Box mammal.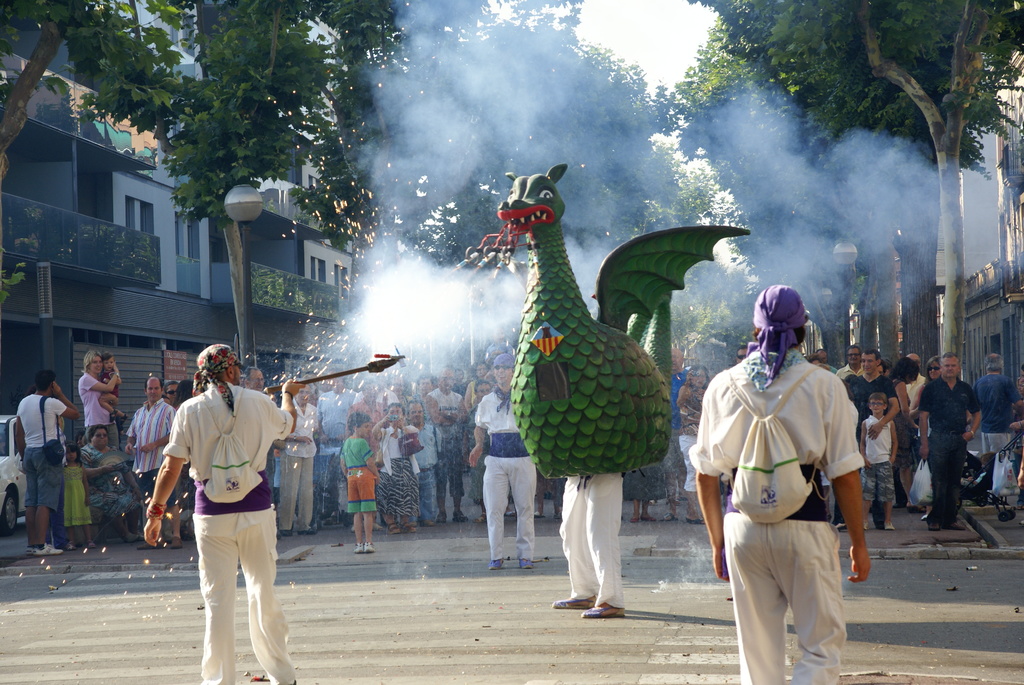
x1=156 y1=351 x2=306 y2=675.
